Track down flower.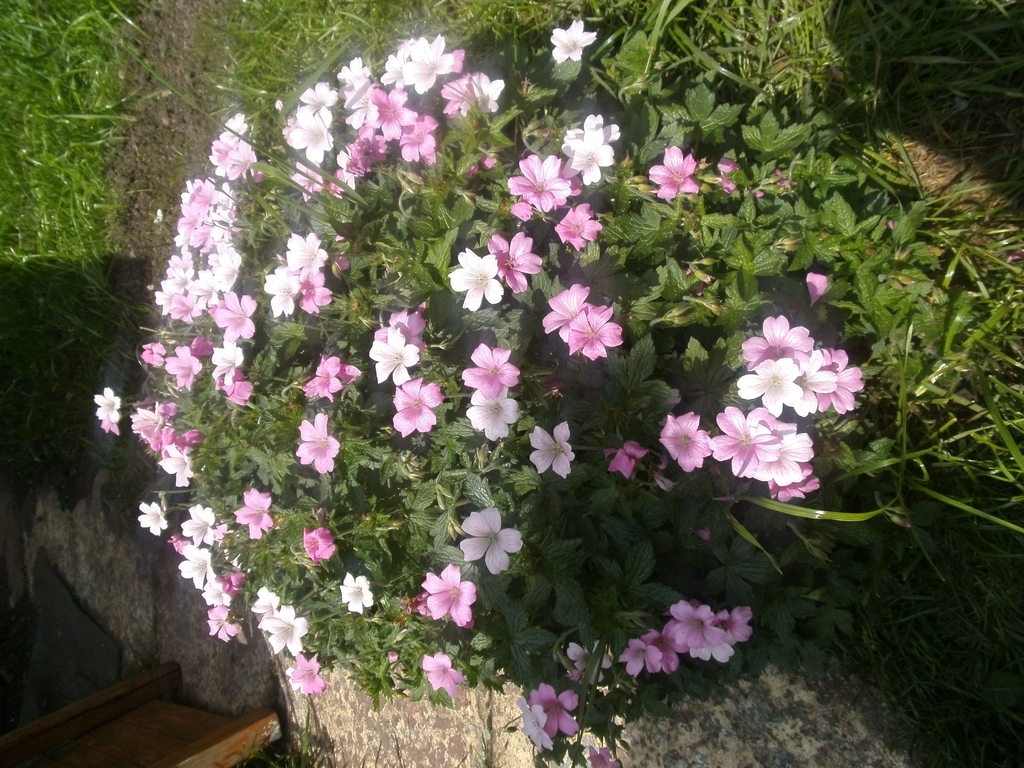
Tracked to [300,349,358,408].
